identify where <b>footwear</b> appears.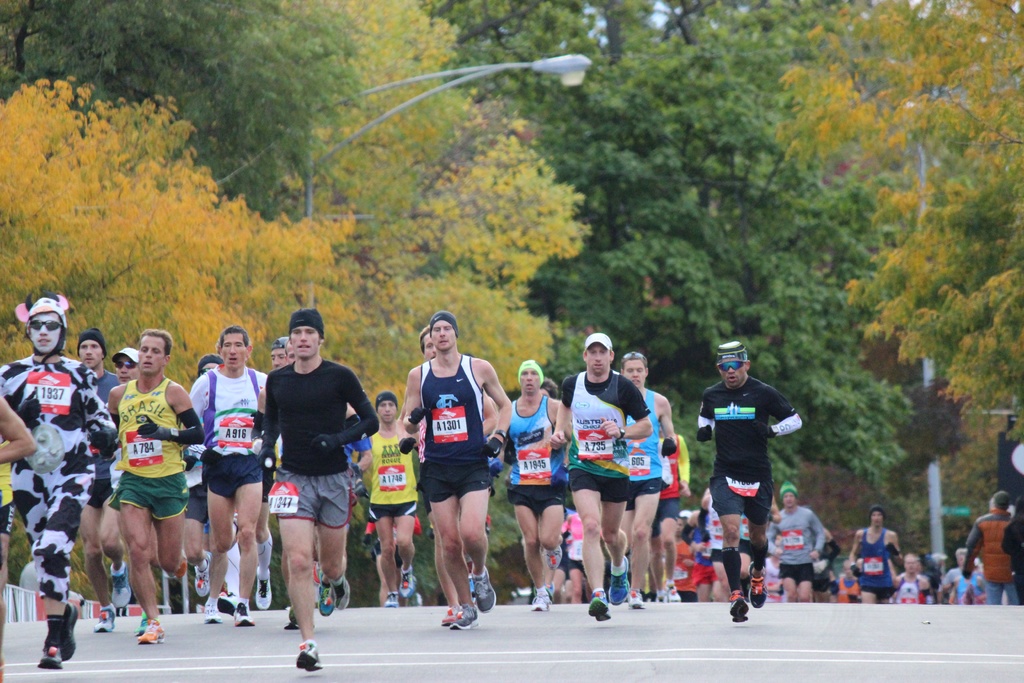
Appears at box(396, 567, 414, 600).
